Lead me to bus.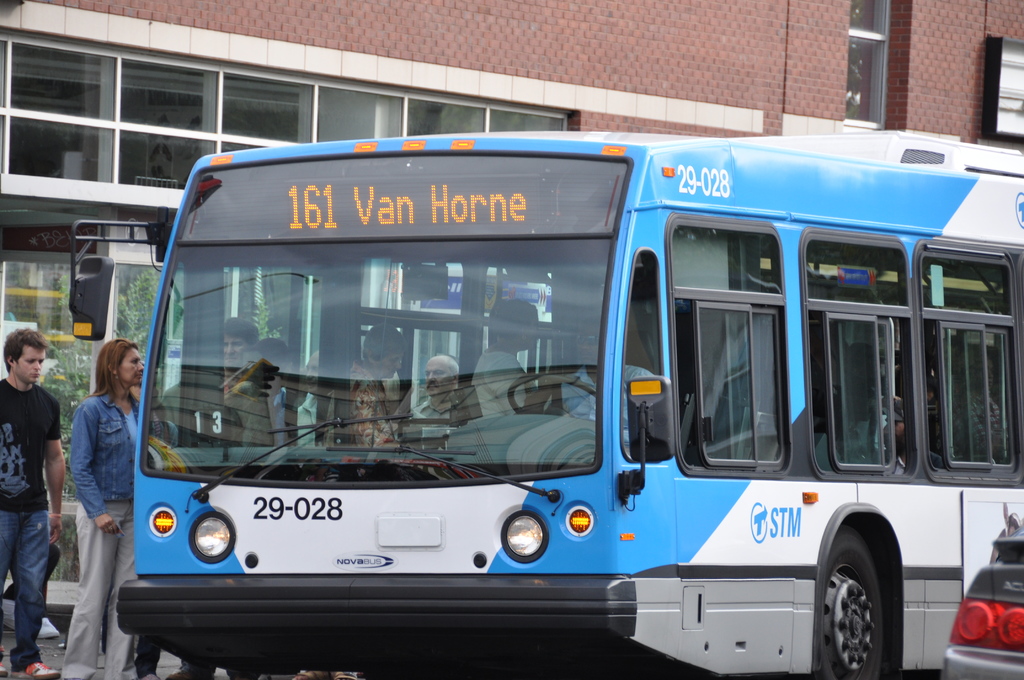
Lead to (x1=67, y1=144, x2=1023, y2=679).
